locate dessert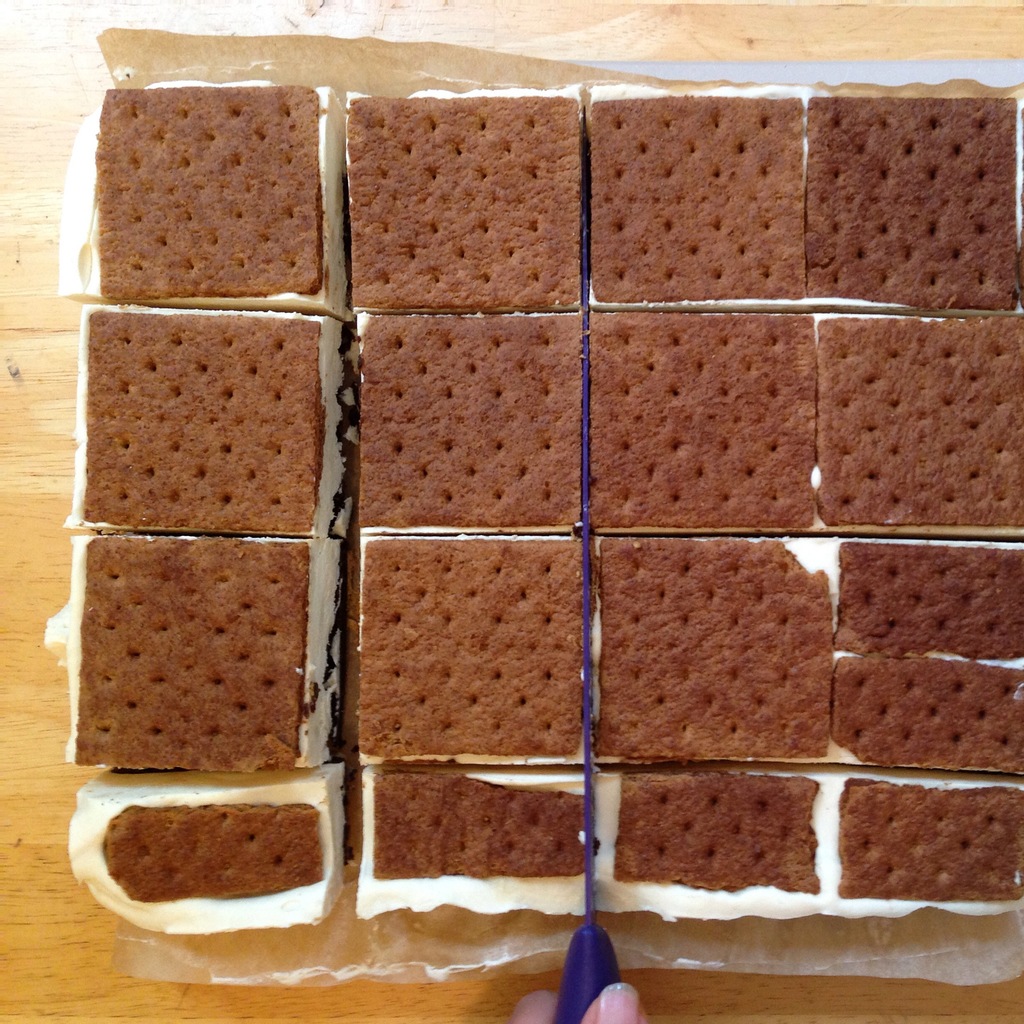
left=358, top=771, right=601, bottom=915
